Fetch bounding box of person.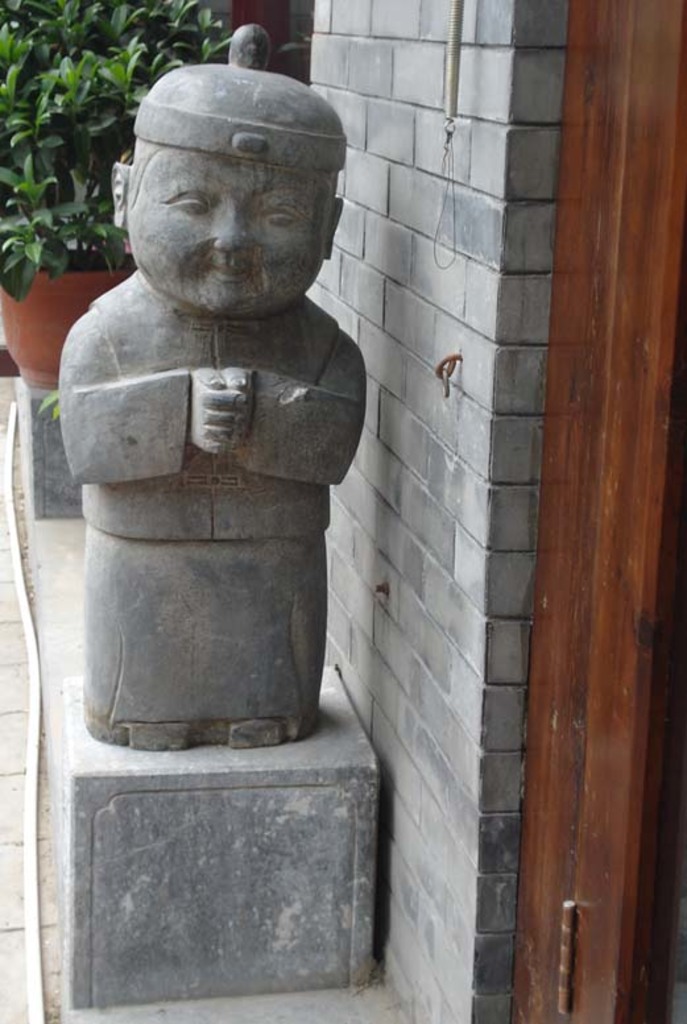
Bbox: 57:18:373:751.
